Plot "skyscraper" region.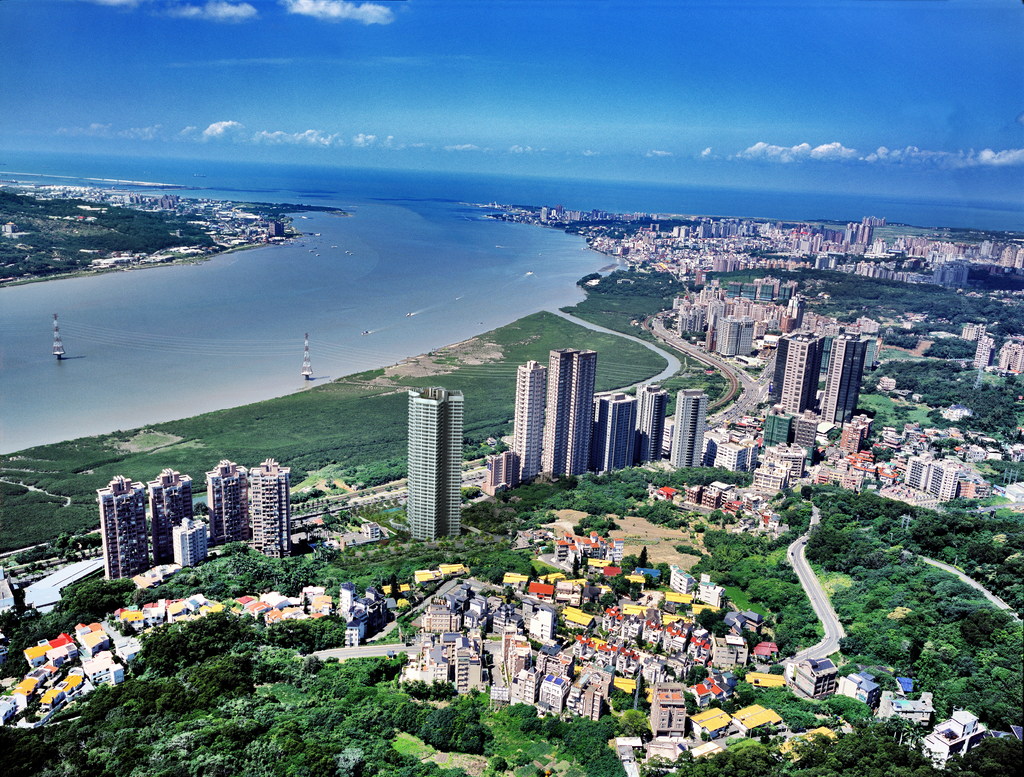
Plotted at l=570, t=346, r=595, b=483.
